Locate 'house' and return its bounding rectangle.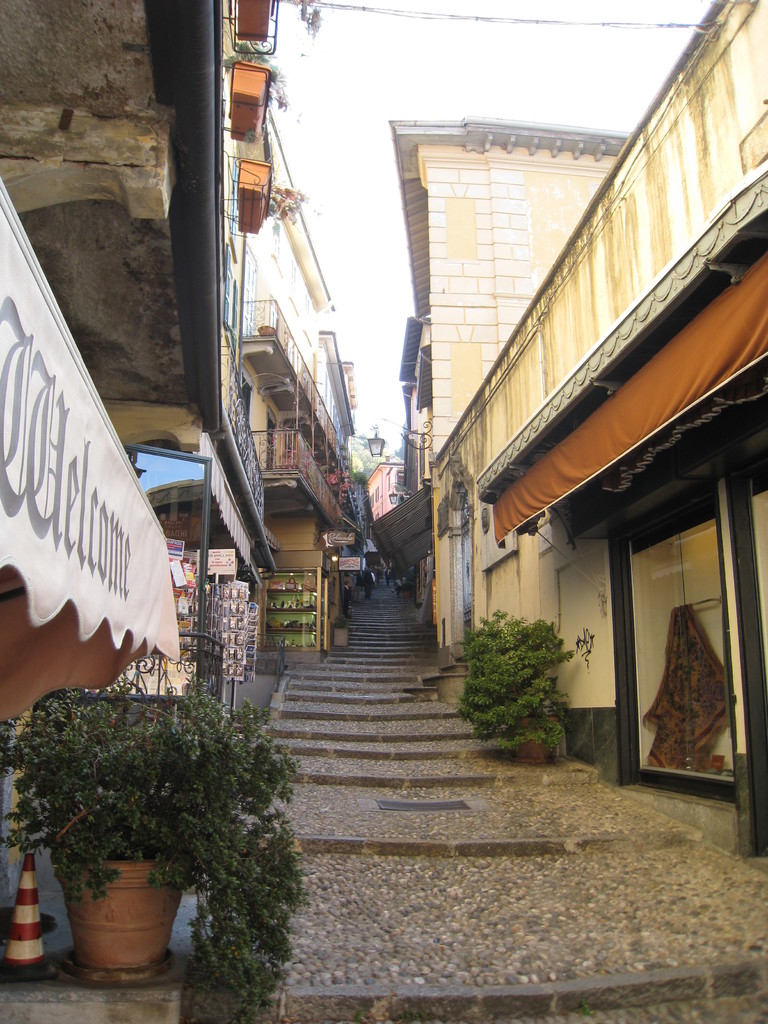
pyautogui.locateOnScreen(425, 0, 767, 865).
